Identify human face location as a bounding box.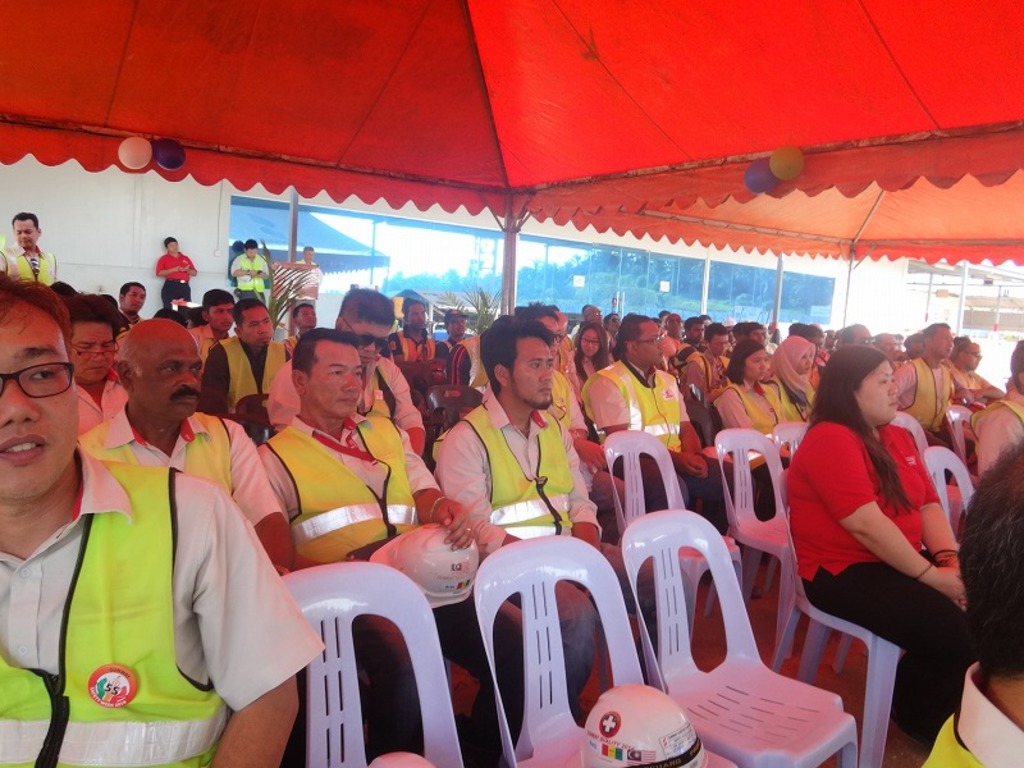
l=131, t=319, r=202, b=424.
